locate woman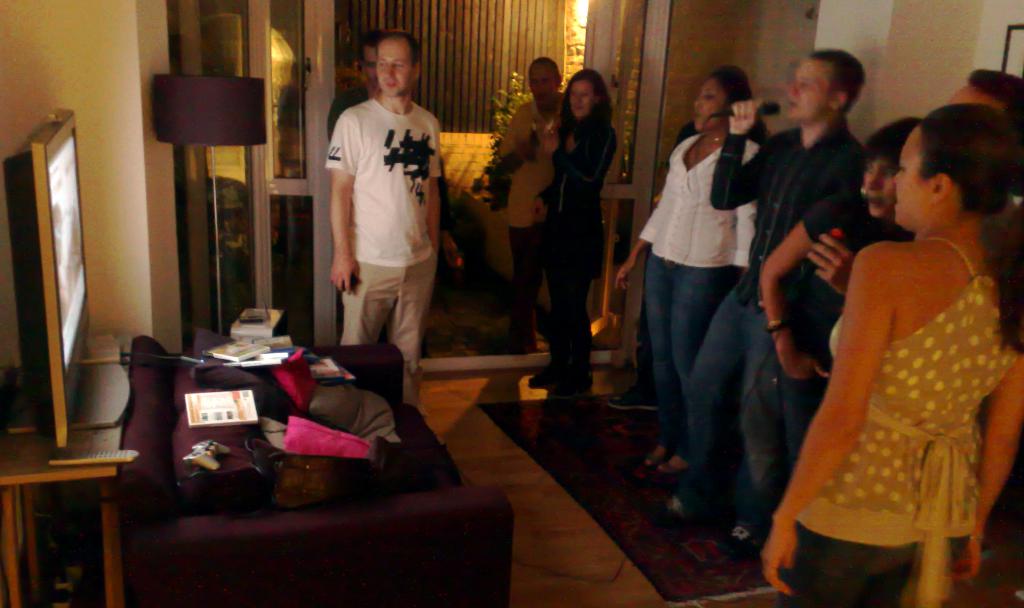
541, 68, 616, 402
